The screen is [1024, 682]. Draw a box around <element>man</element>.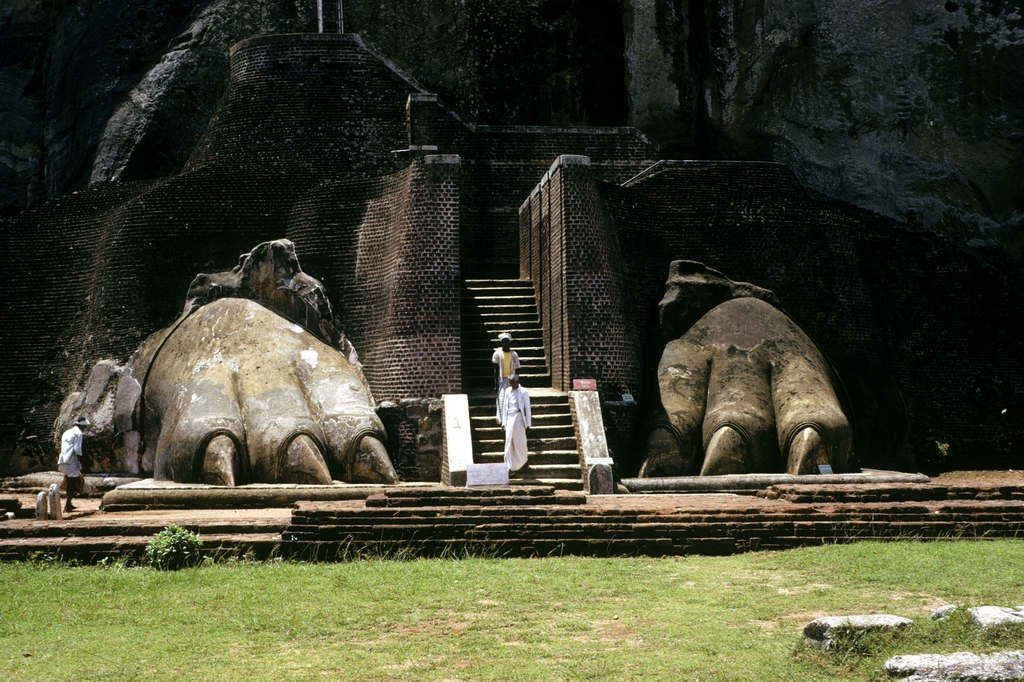
select_region(490, 330, 525, 425).
